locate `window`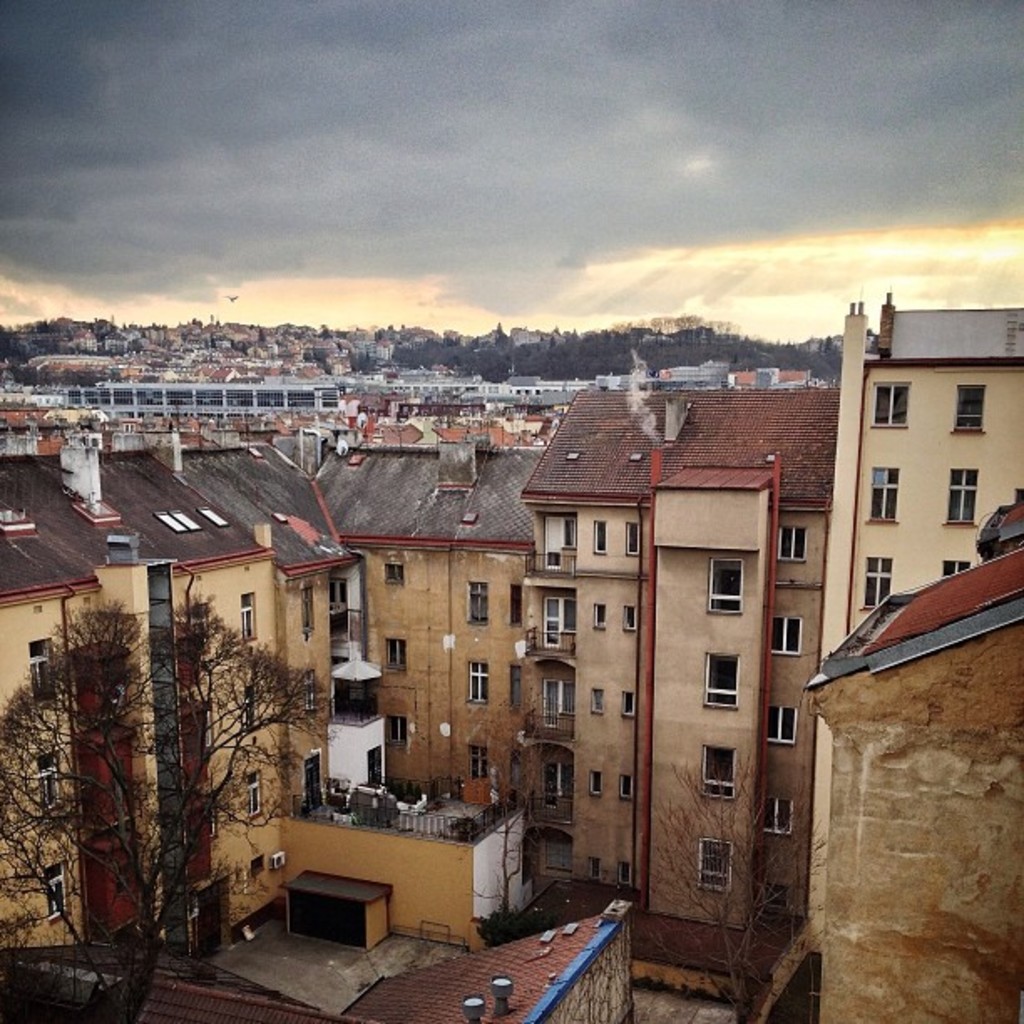
388 713 410 748
